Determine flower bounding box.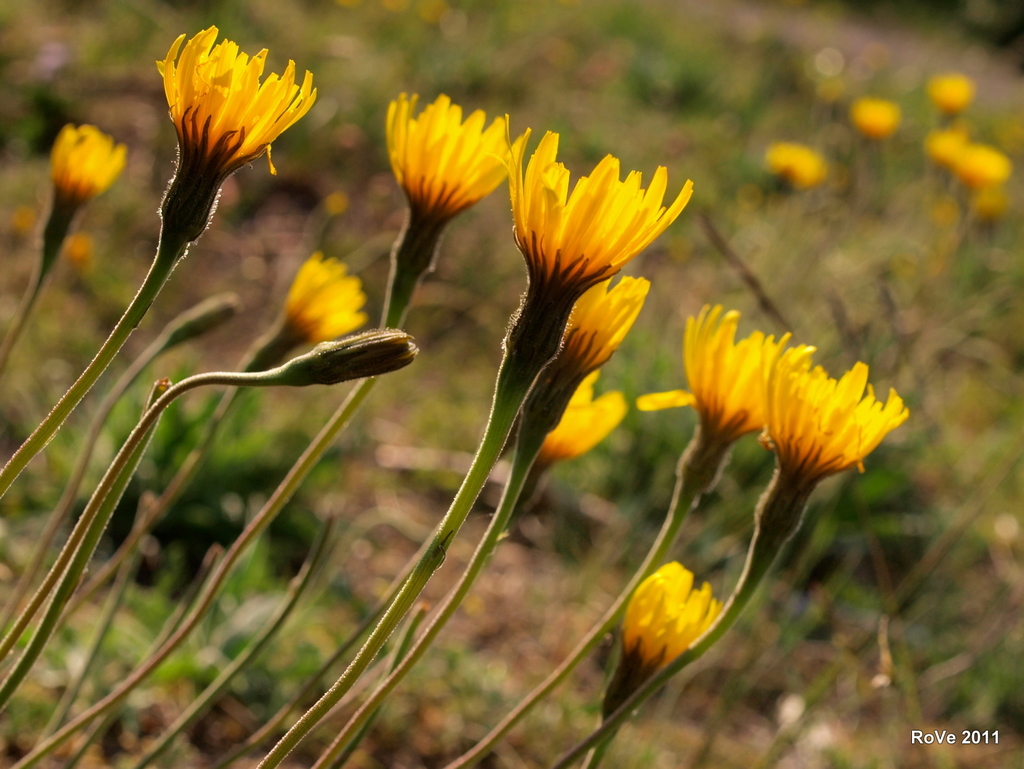
Determined: <bbox>611, 556, 717, 681</bbox>.
